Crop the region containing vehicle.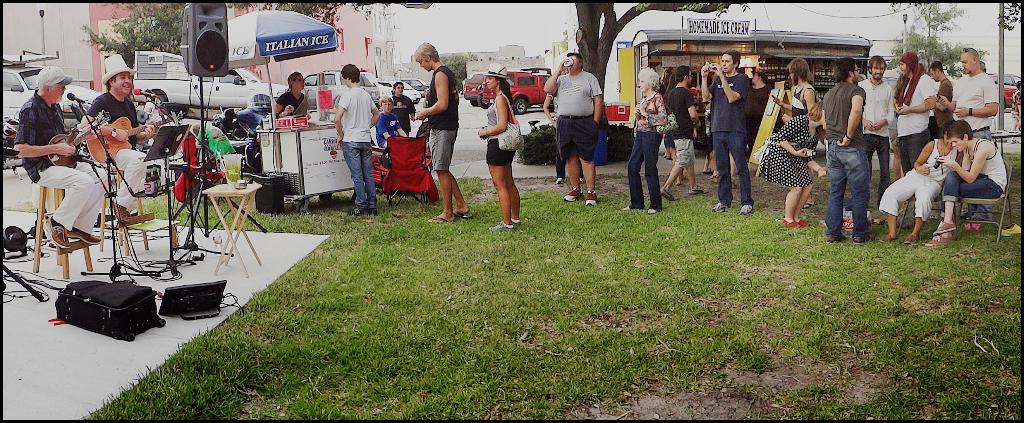
Crop region: 129/51/291/125.
